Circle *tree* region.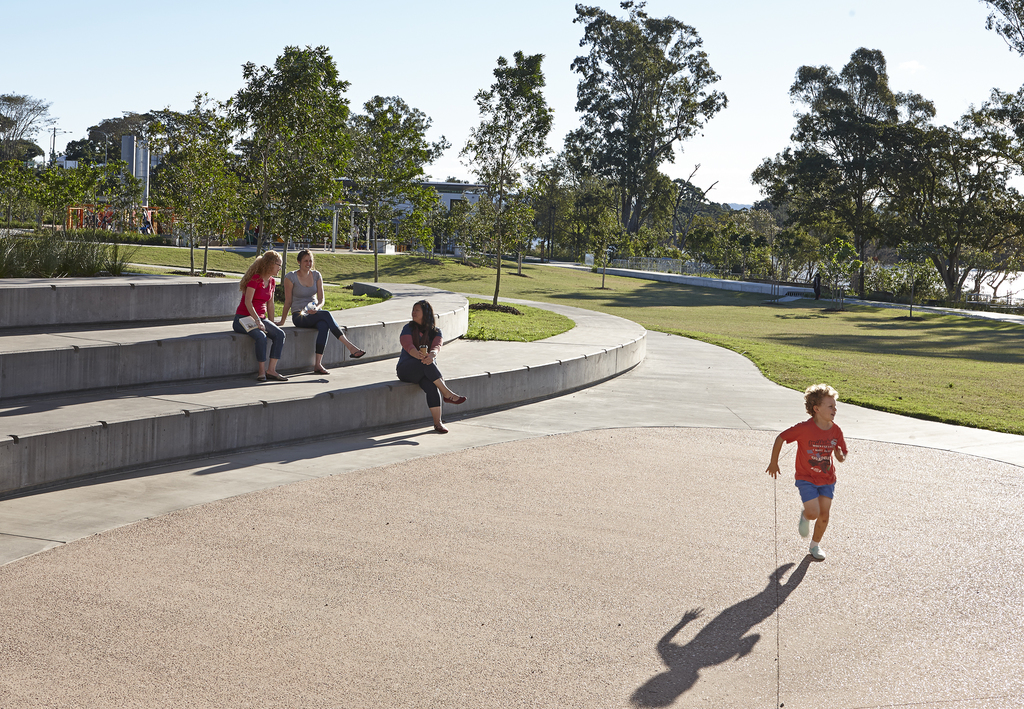
Region: <box>758,42,980,312</box>.
